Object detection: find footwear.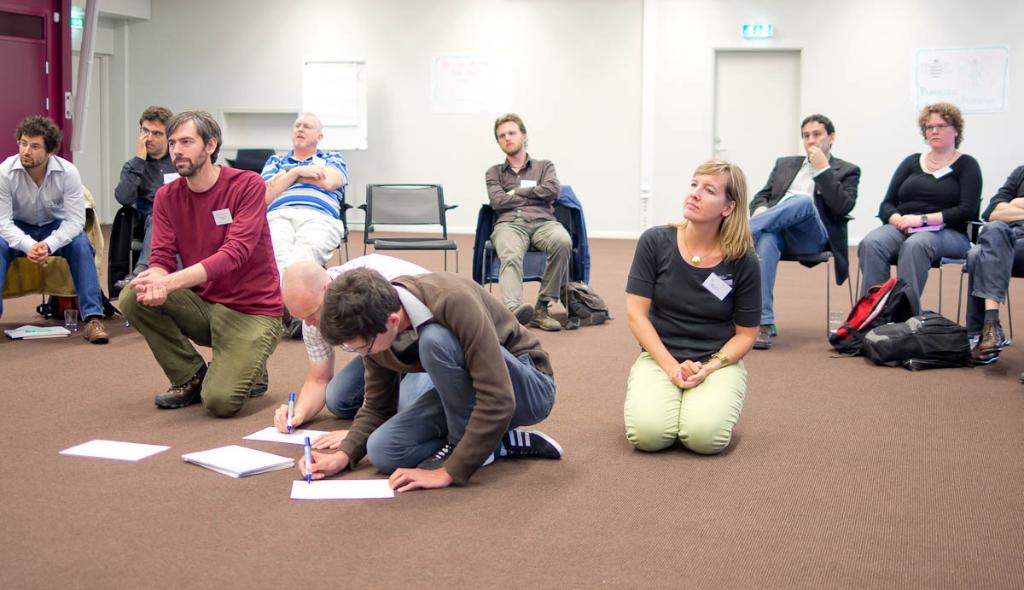
bbox(79, 319, 112, 346).
